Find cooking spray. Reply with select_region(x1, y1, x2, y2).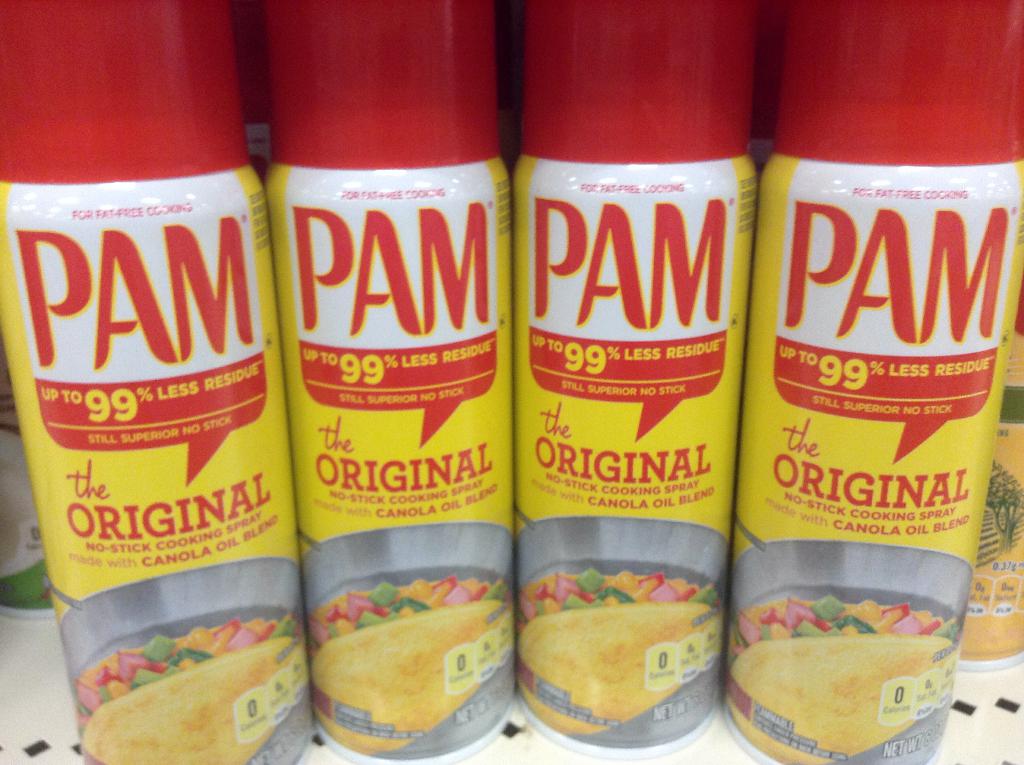
select_region(263, 0, 518, 764).
